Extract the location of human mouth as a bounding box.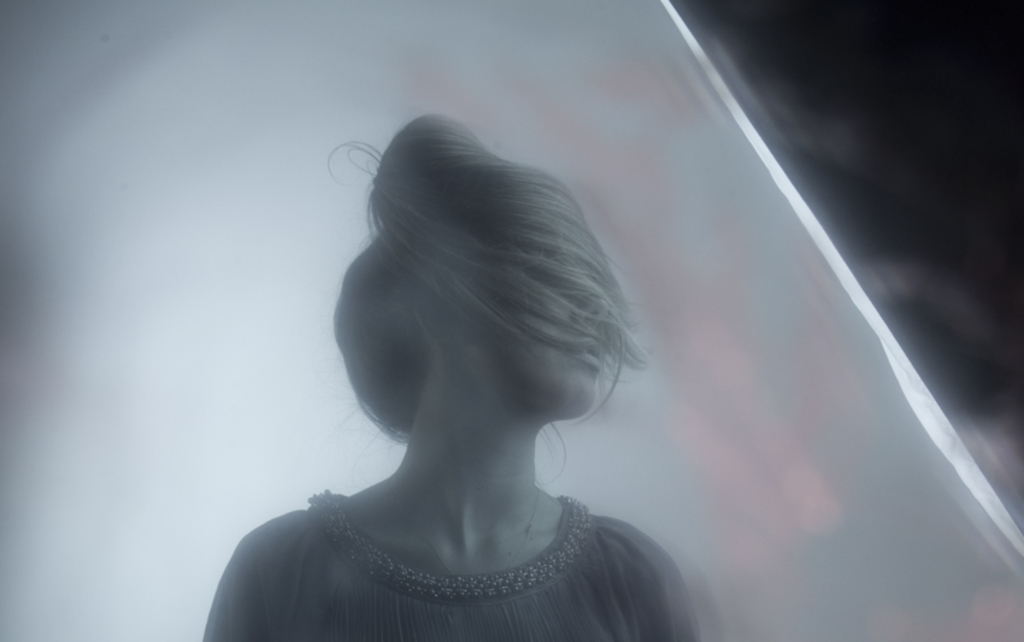
{"x1": 575, "y1": 340, "x2": 602, "y2": 367}.
